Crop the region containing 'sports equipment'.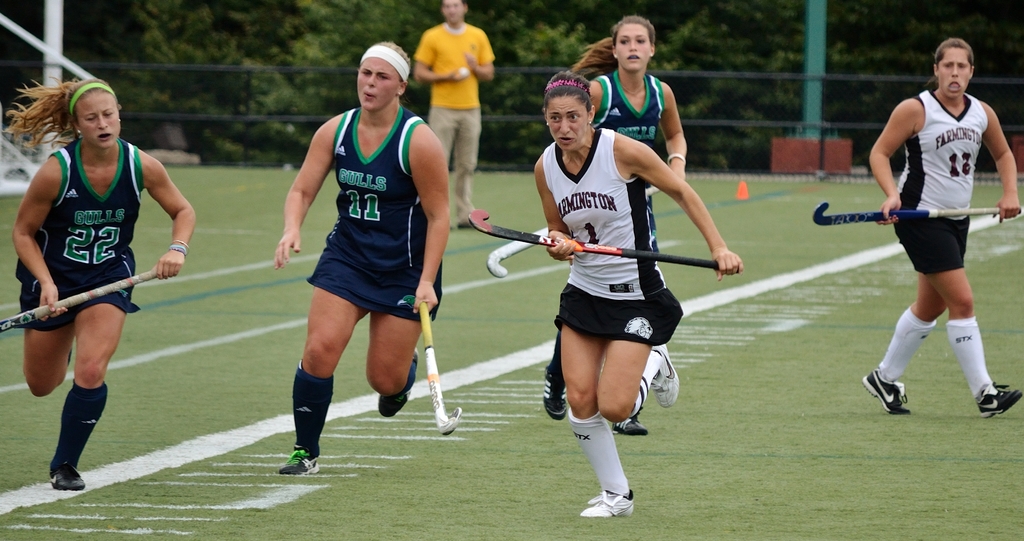
Crop region: x1=0 y1=265 x2=156 y2=340.
